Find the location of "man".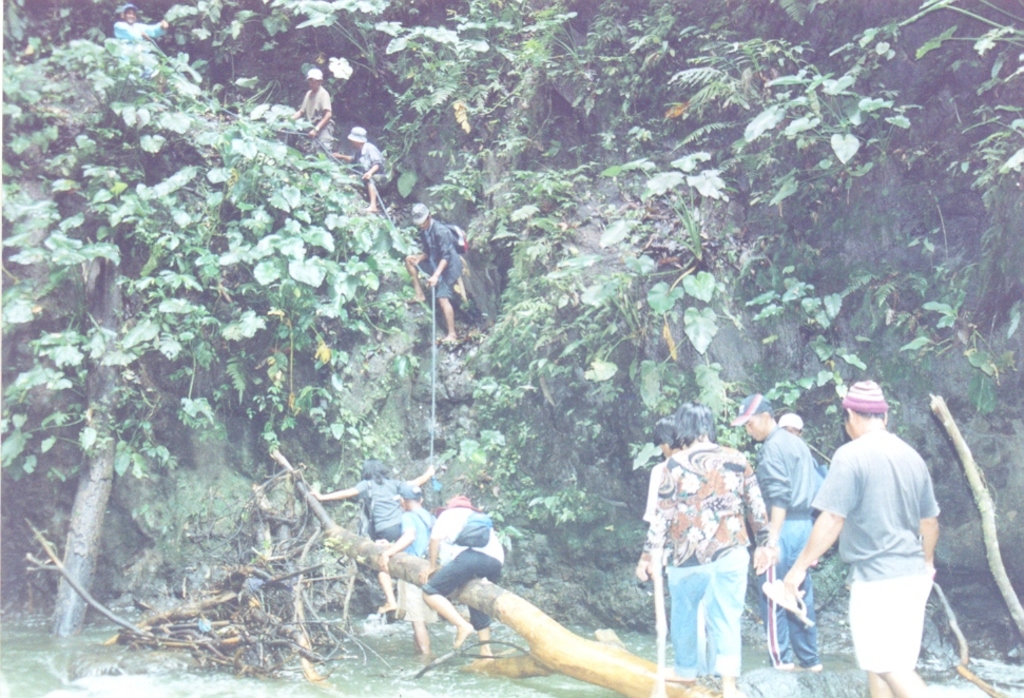
Location: {"x1": 380, "y1": 481, "x2": 475, "y2": 659}.
